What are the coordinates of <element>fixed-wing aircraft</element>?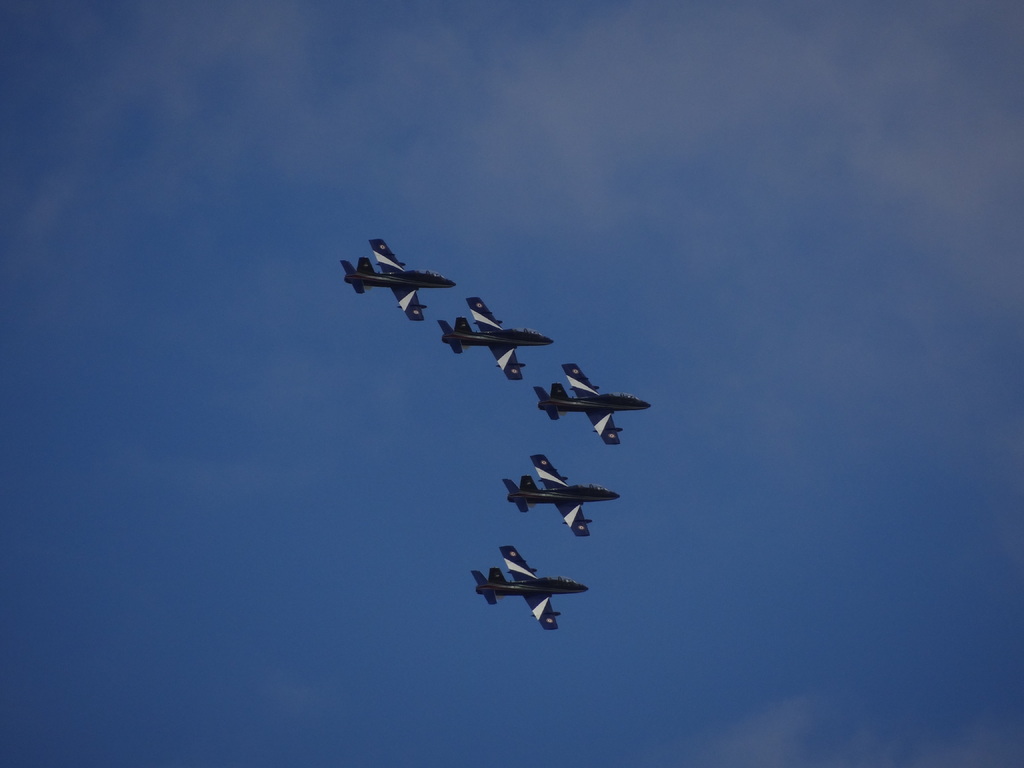
<bbox>343, 241, 456, 319</bbox>.
